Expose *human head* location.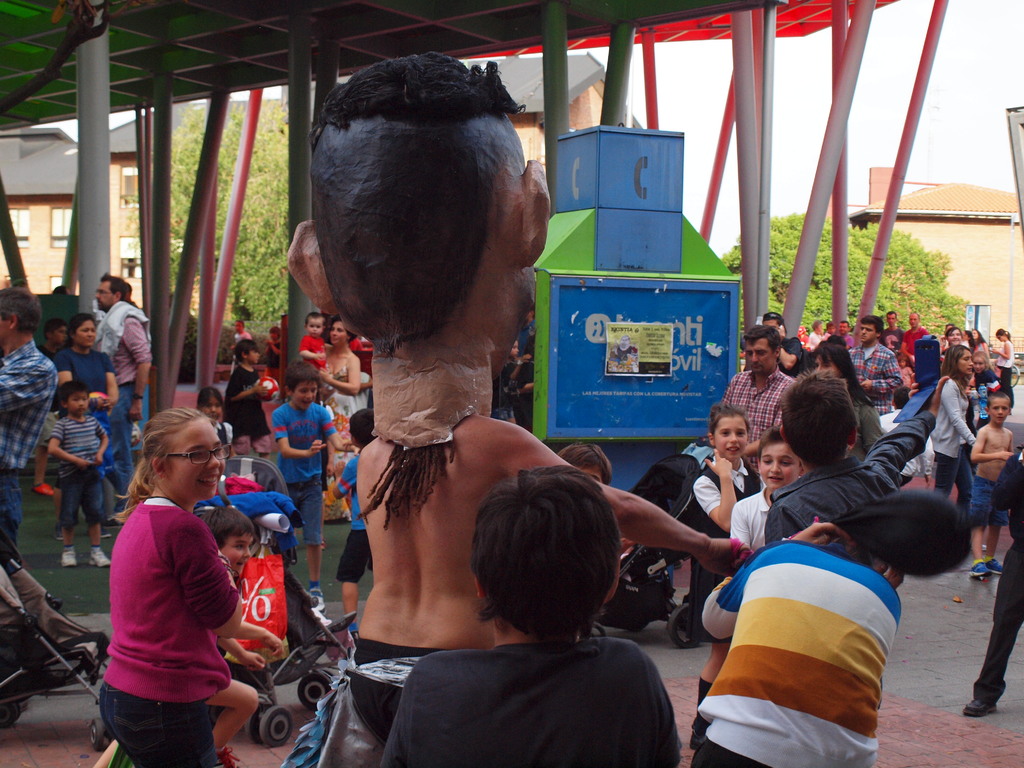
Exposed at pyautogui.locateOnScreen(291, 60, 550, 351).
